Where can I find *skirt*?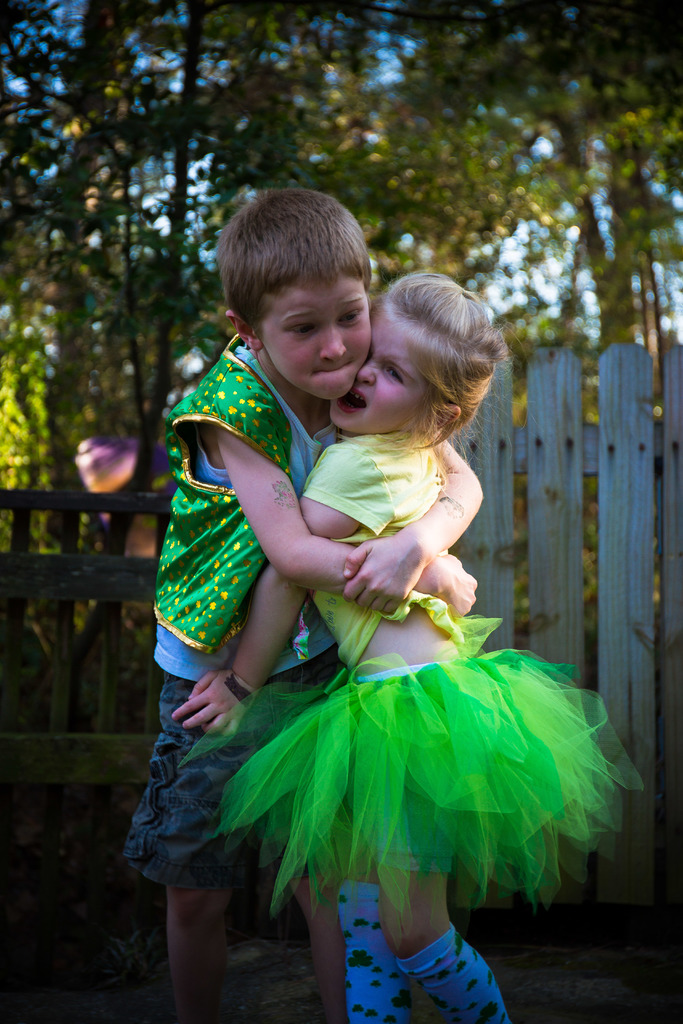
You can find it at box=[171, 612, 647, 943].
